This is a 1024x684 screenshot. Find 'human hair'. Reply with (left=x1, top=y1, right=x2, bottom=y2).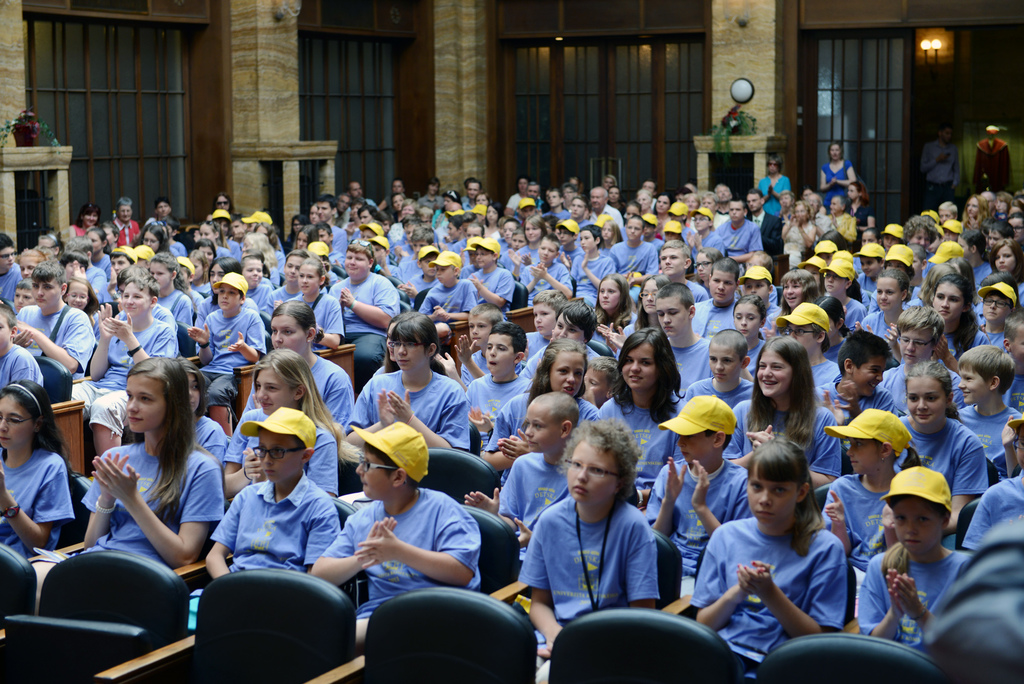
(left=559, top=293, right=598, bottom=343).
